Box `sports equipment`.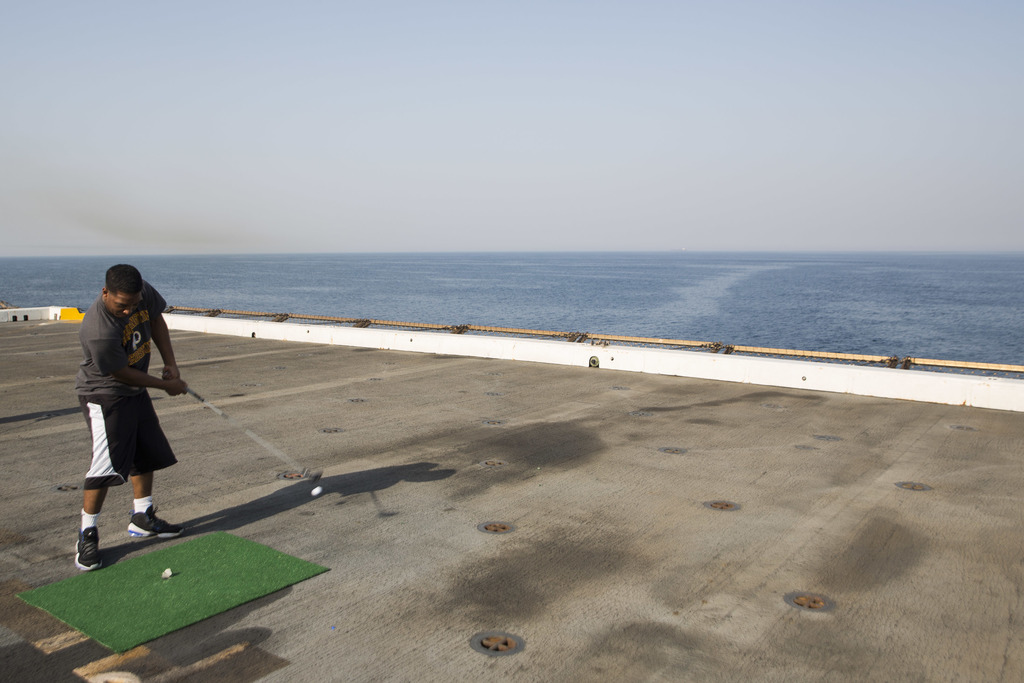
l=164, t=368, r=322, b=482.
